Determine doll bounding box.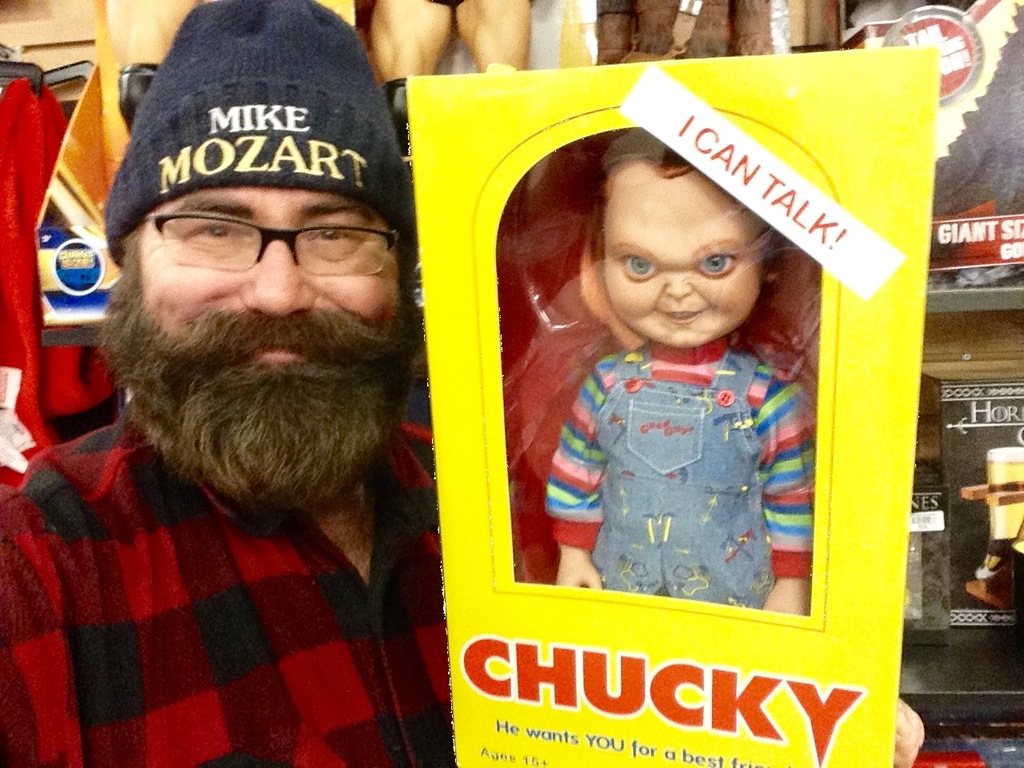
Determined: {"left": 496, "top": 105, "right": 846, "bottom": 630}.
